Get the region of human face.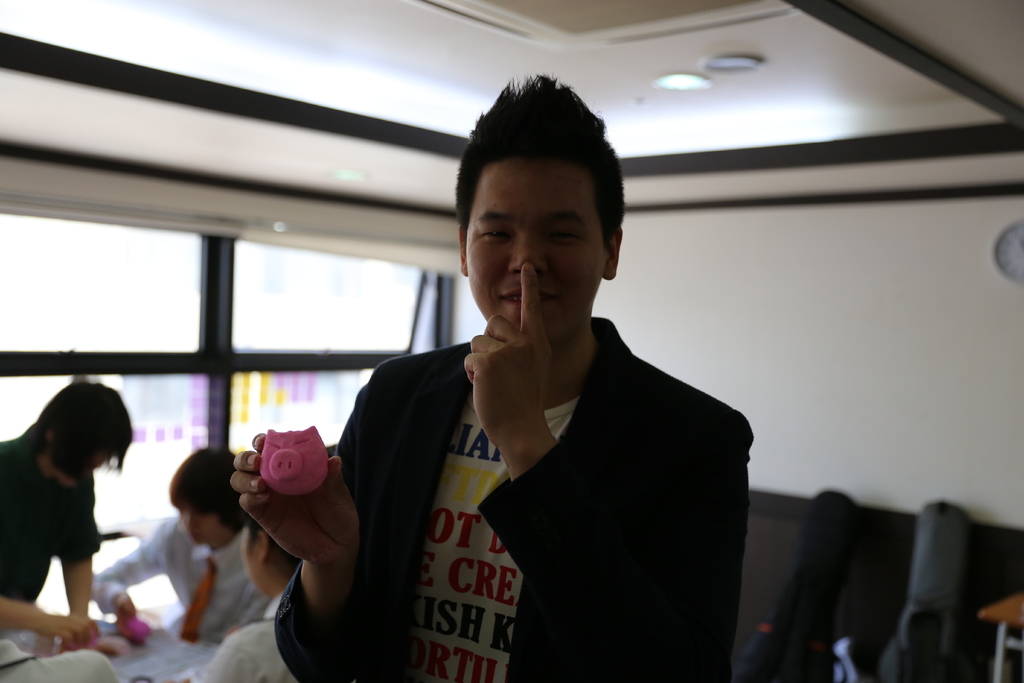
(x1=177, y1=504, x2=230, y2=548).
